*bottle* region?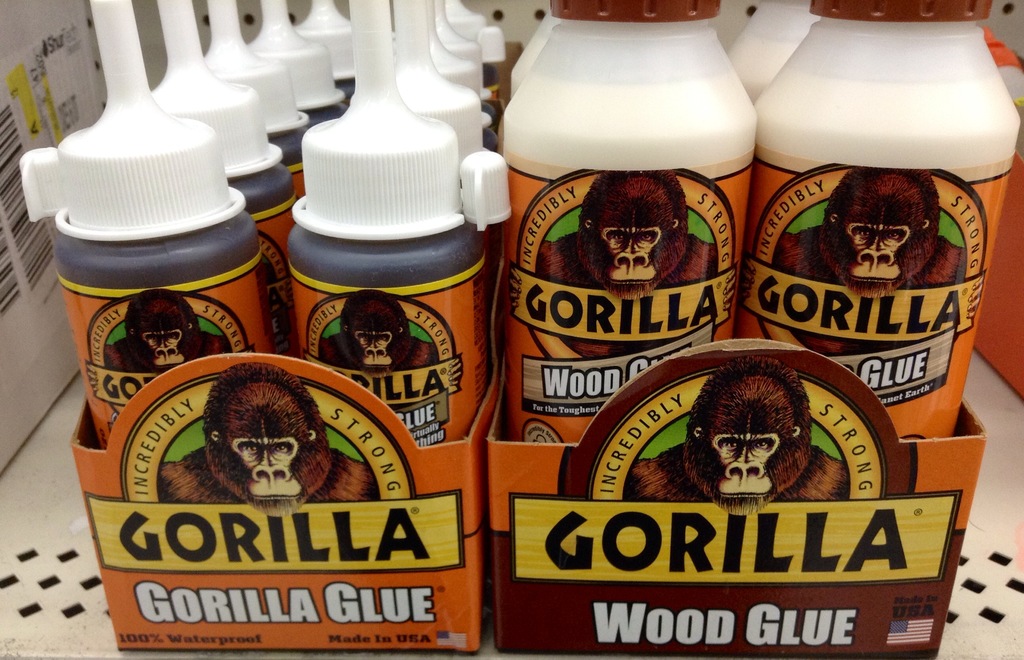
<bbox>725, 0, 818, 99</bbox>
